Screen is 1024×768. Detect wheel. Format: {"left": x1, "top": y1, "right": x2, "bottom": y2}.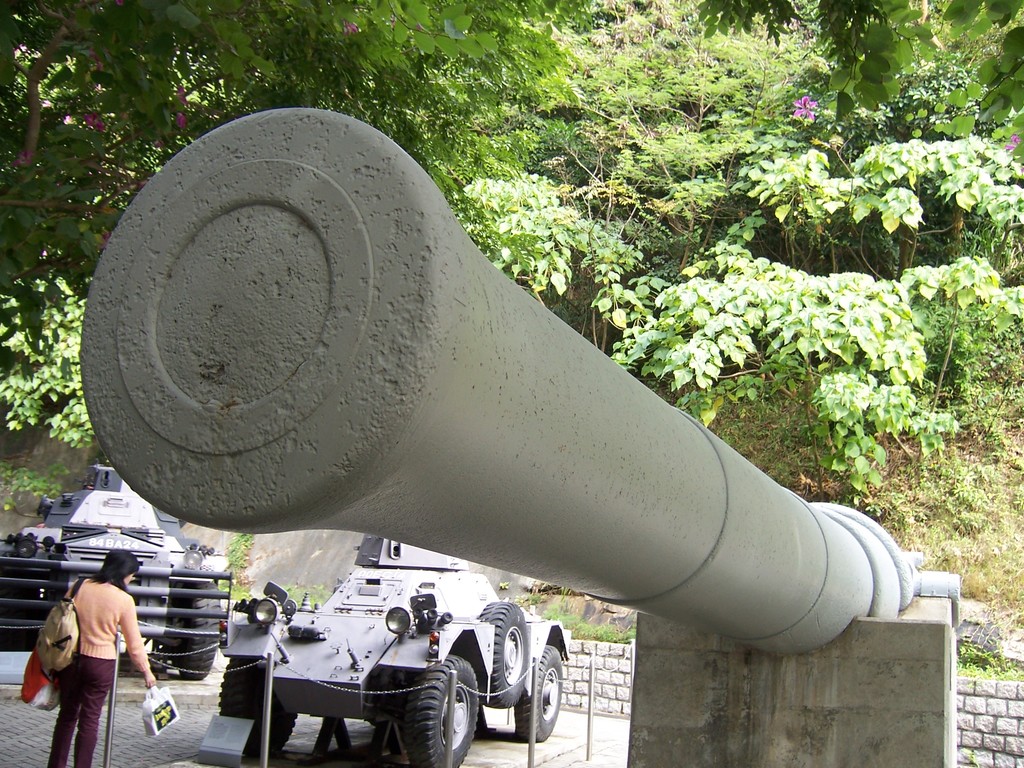
{"left": 478, "top": 602, "right": 526, "bottom": 709}.
